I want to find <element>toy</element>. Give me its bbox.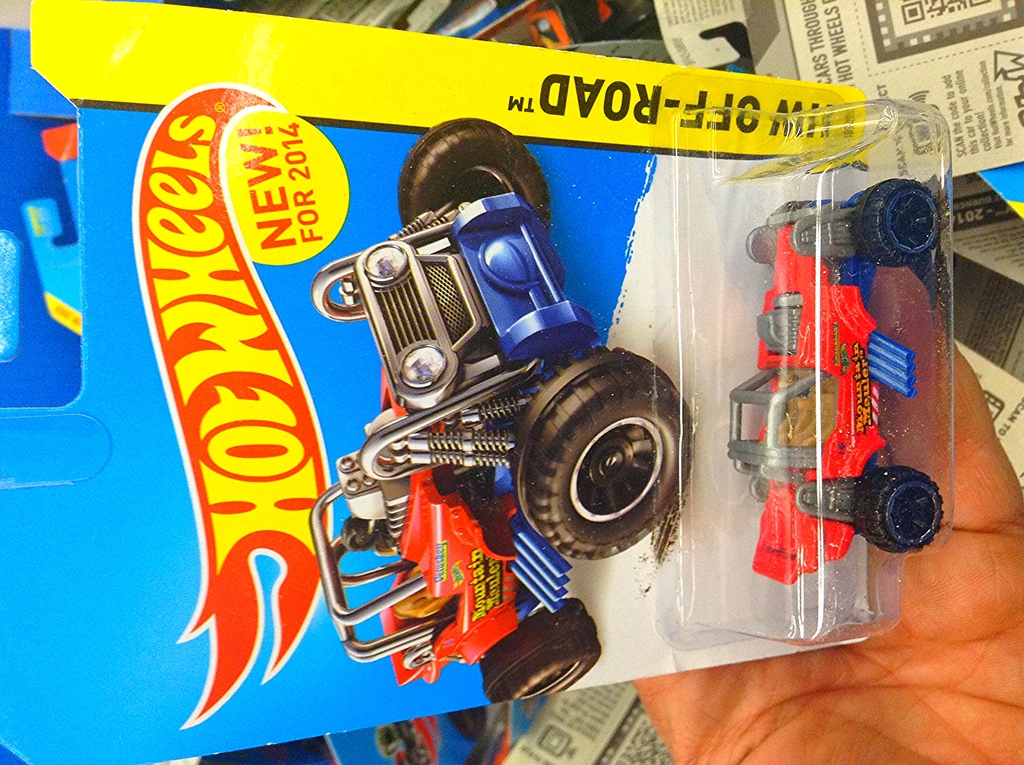
bbox=(728, 177, 940, 587).
